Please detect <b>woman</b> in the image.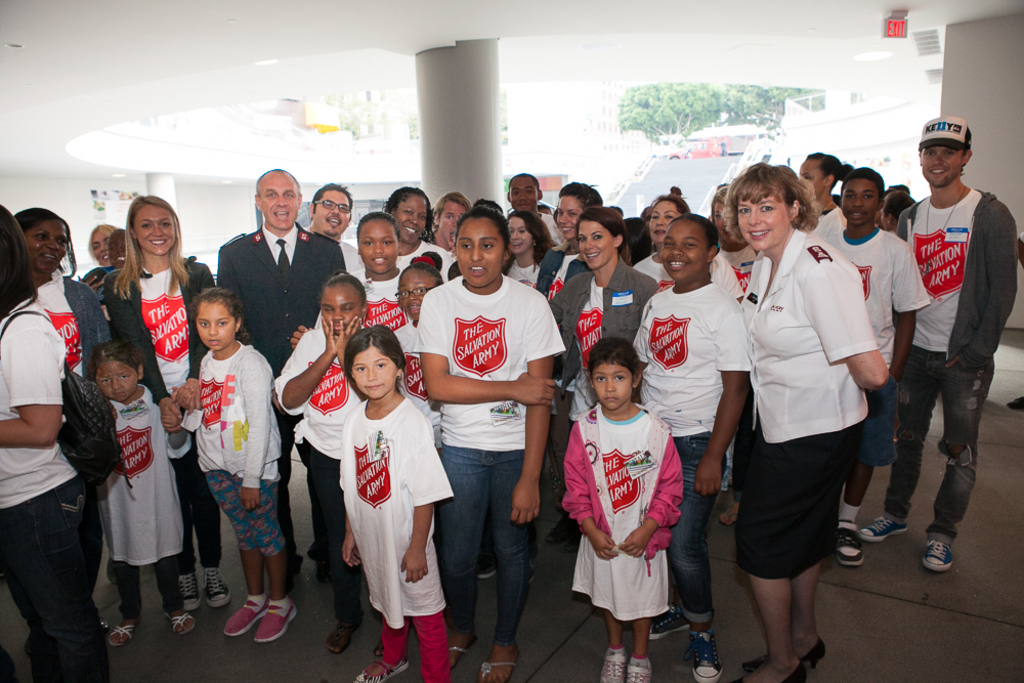
720 175 892 674.
